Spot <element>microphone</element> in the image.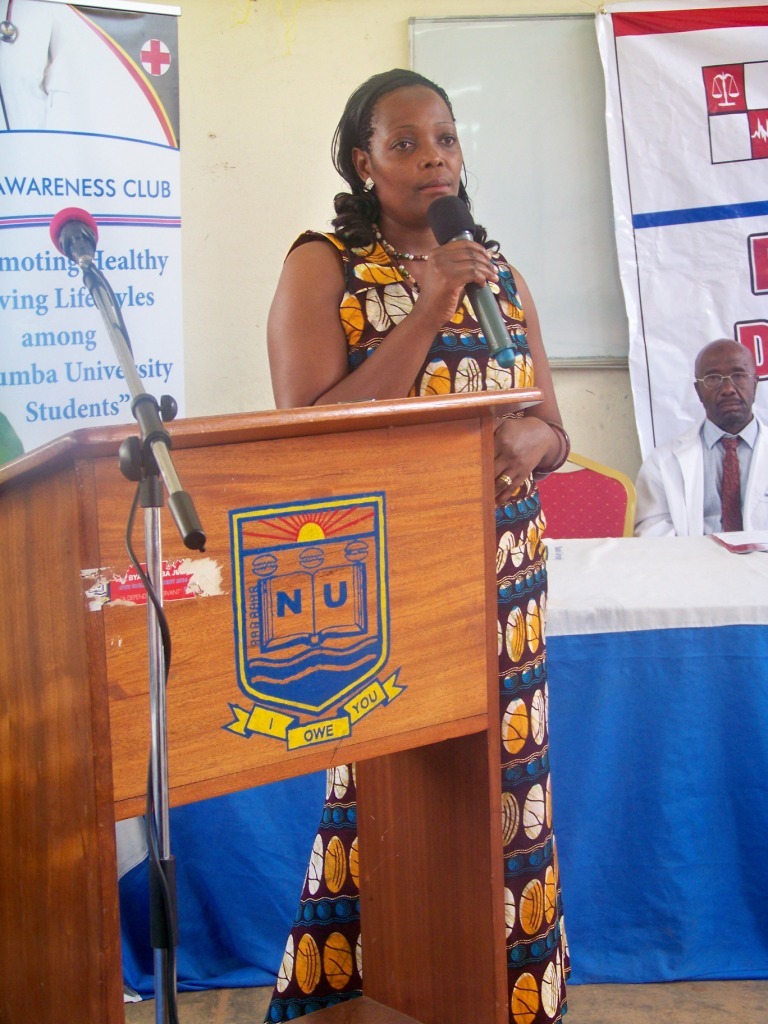
<element>microphone</element> found at Rect(46, 194, 108, 296).
